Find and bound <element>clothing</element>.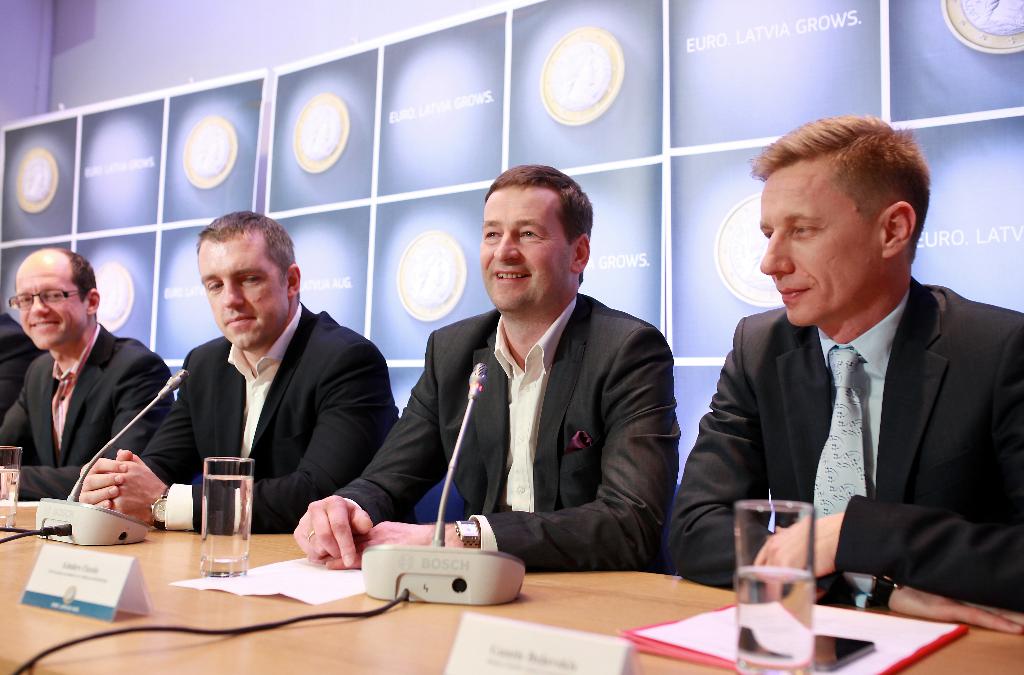
Bound: BBox(138, 297, 393, 529).
